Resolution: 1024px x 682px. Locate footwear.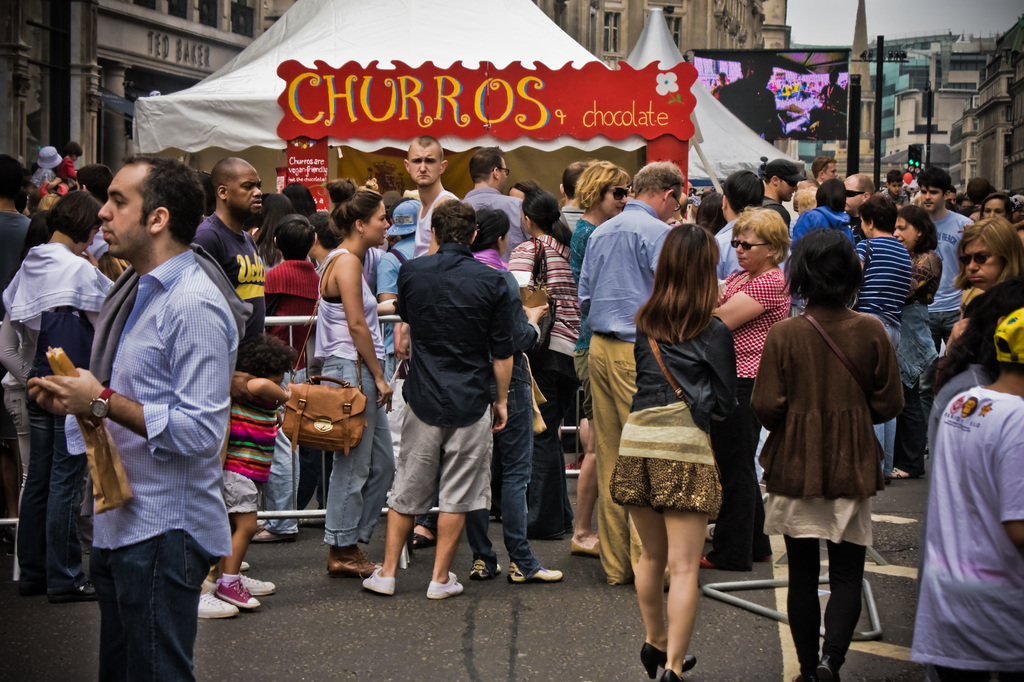
[left=561, top=535, right=599, bottom=555].
